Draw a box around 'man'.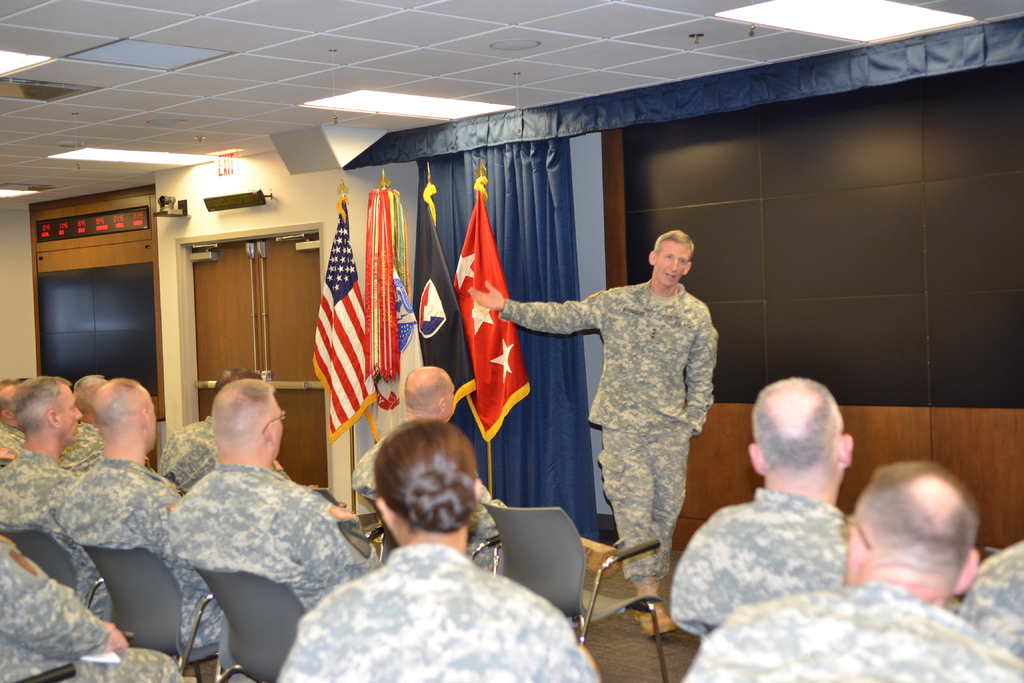
{"left": 466, "top": 234, "right": 719, "bottom": 637}.
